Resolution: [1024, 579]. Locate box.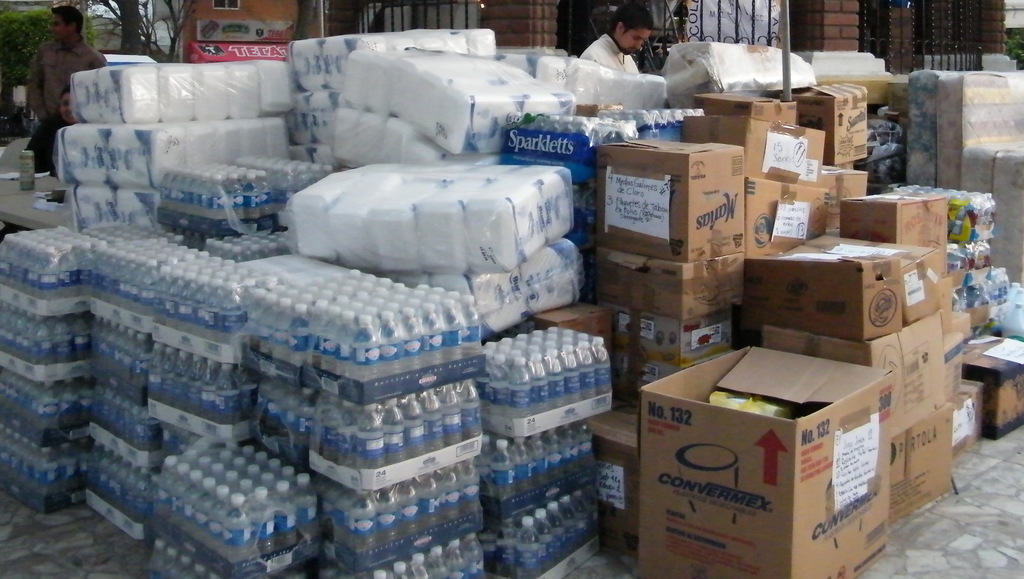
591:401:641:444.
